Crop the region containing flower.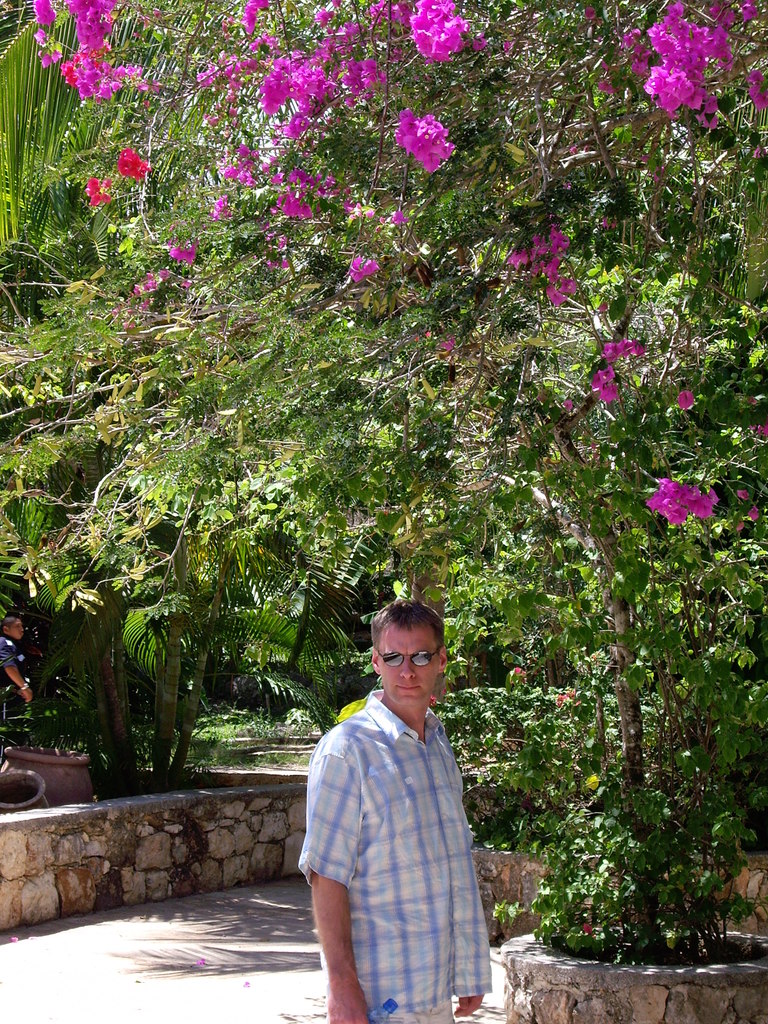
Crop region: <box>212,198,225,216</box>.
